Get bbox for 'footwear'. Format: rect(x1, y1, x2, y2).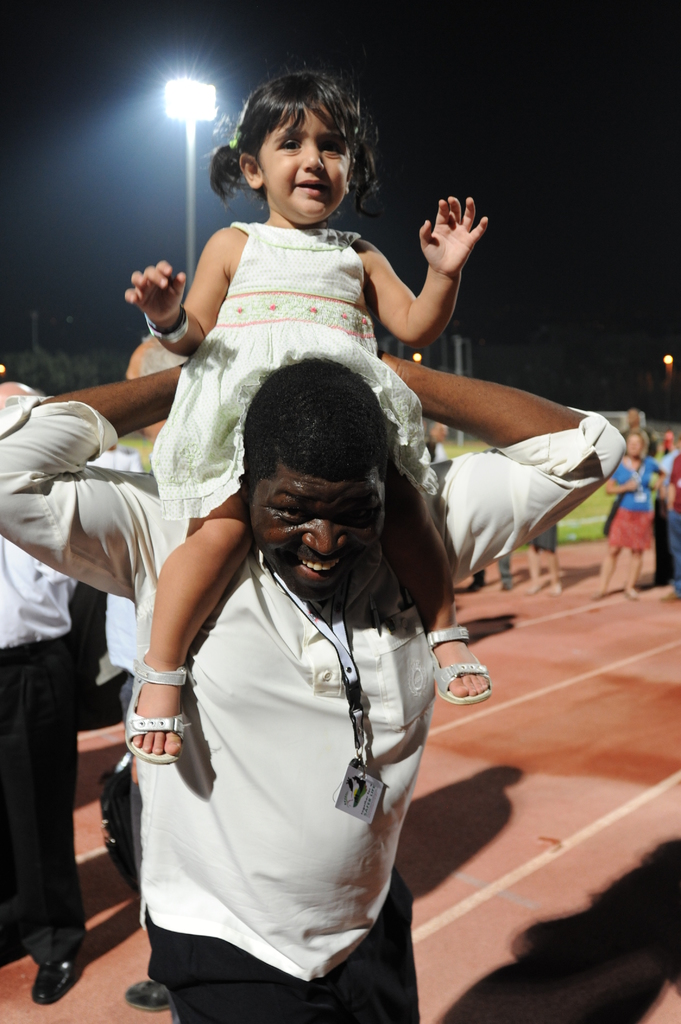
rect(466, 580, 487, 592).
